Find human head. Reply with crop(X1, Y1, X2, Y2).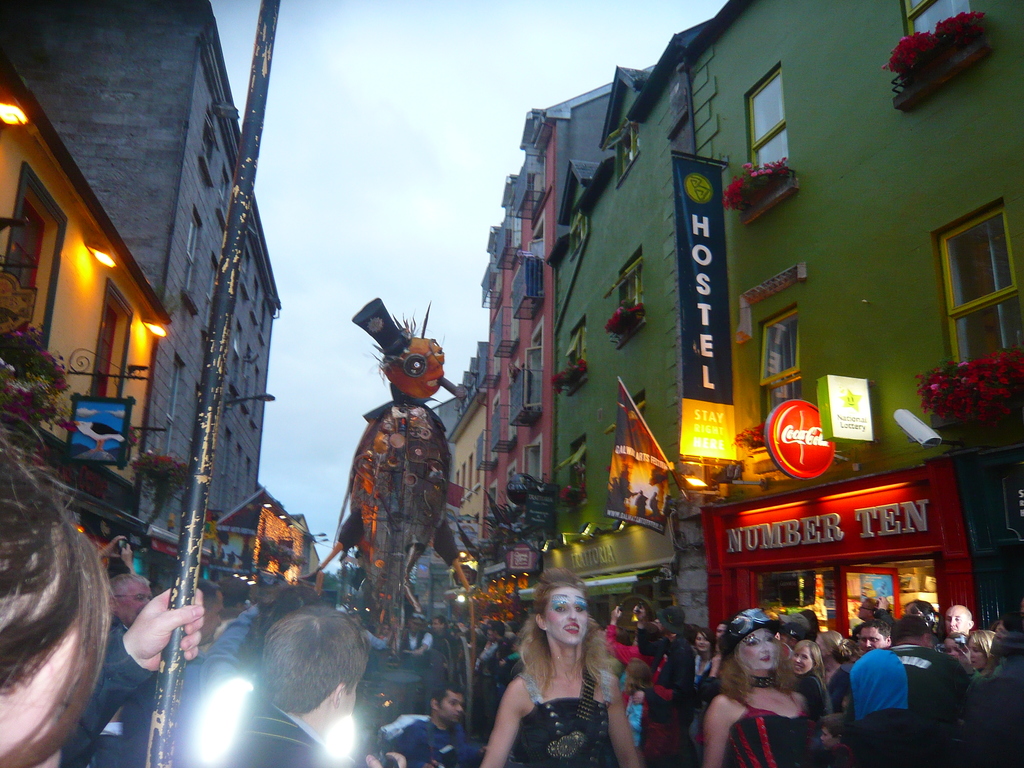
crop(116, 572, 154, 626).
